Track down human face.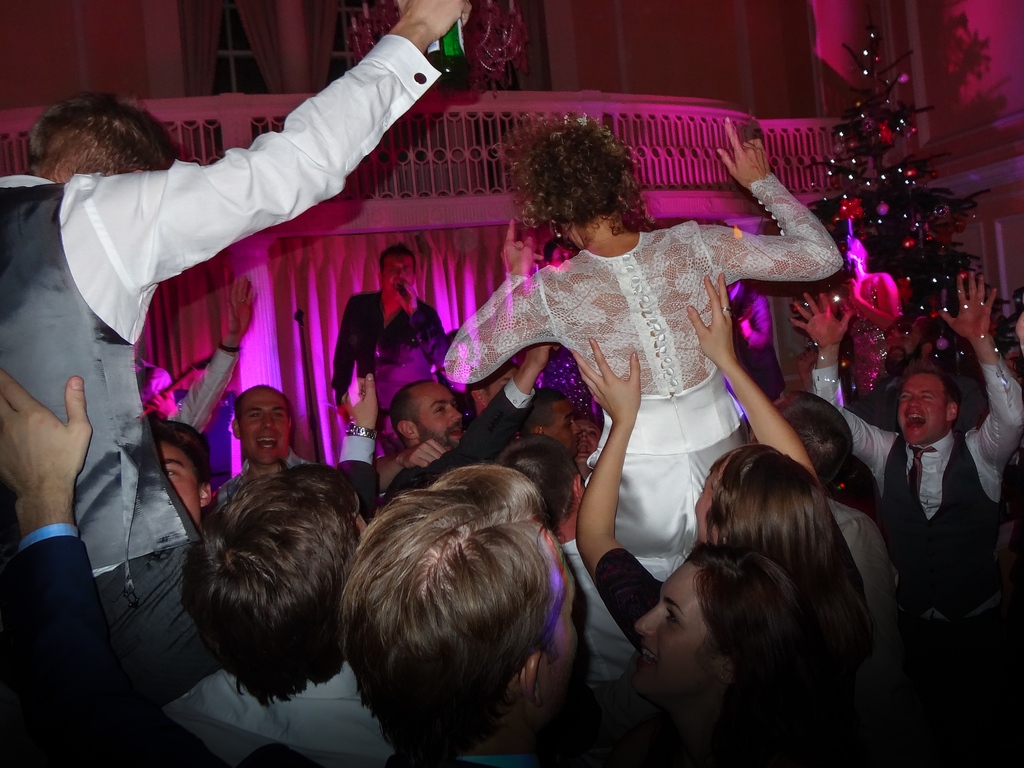
Tracked to <box>897,376,948,444</box>.
